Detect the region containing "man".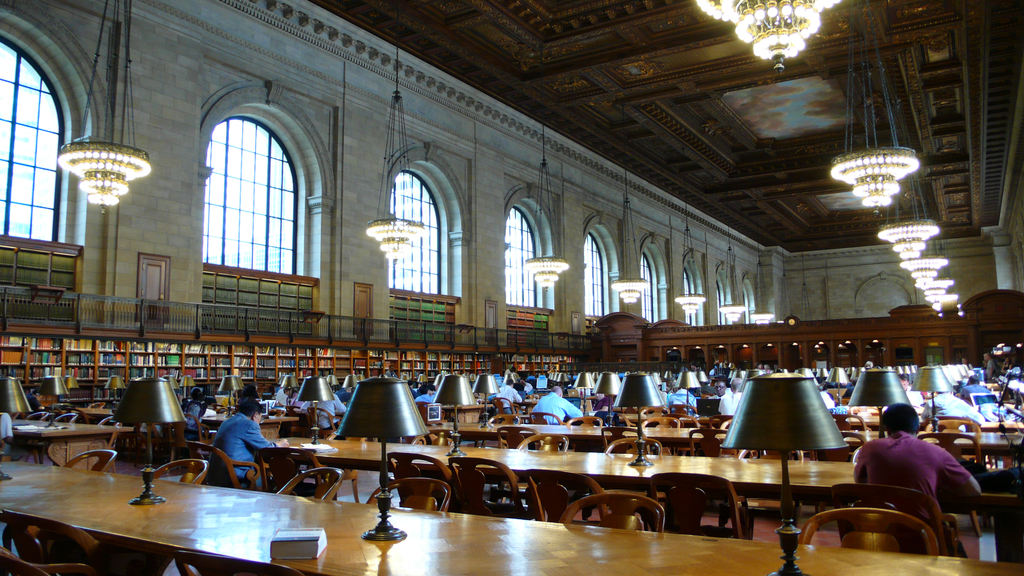
{"left": 212, "top": 403, "right": 276, "bottom": 484}.
